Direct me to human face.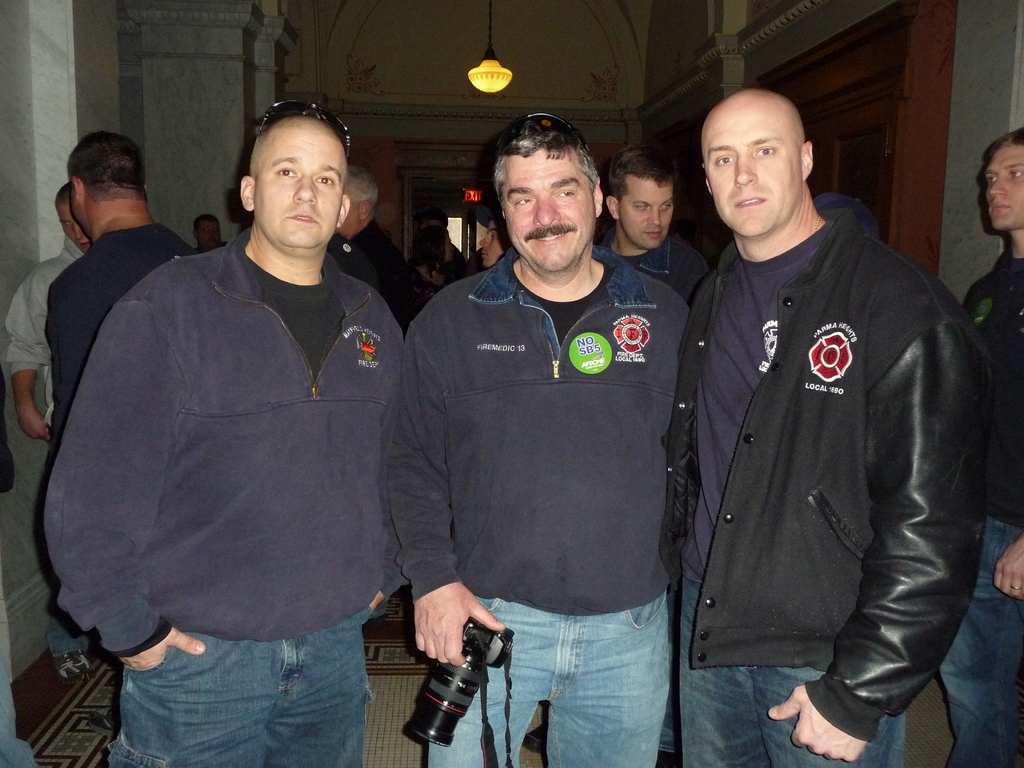
Direction: BBox(479, 217, 504, 263).
